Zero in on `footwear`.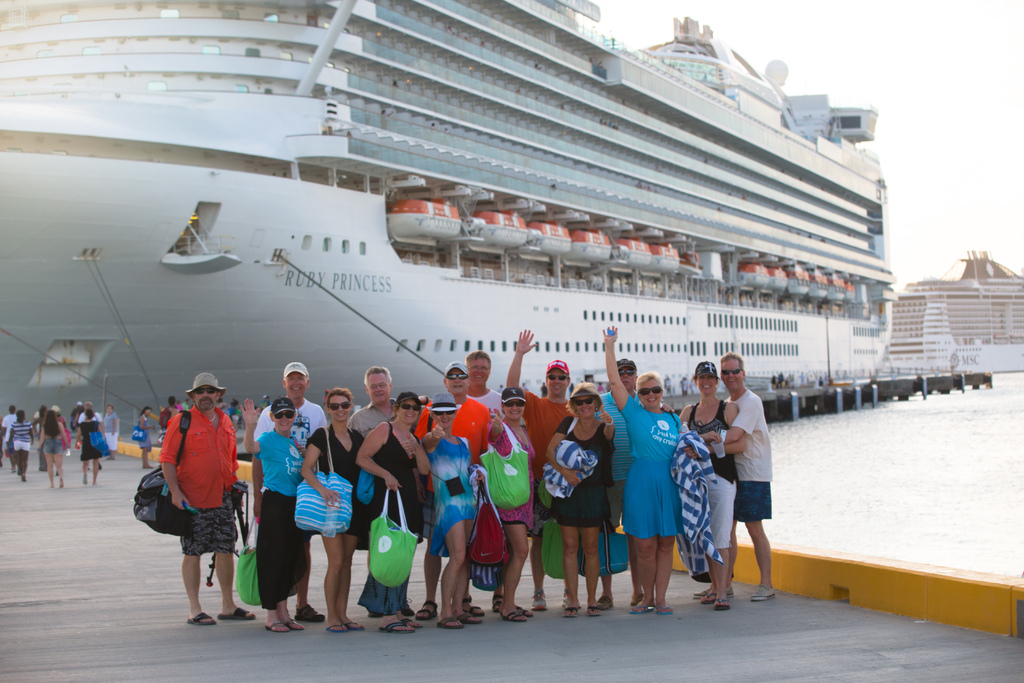
Zeroed in: <box>692,584,733,602</box>.
